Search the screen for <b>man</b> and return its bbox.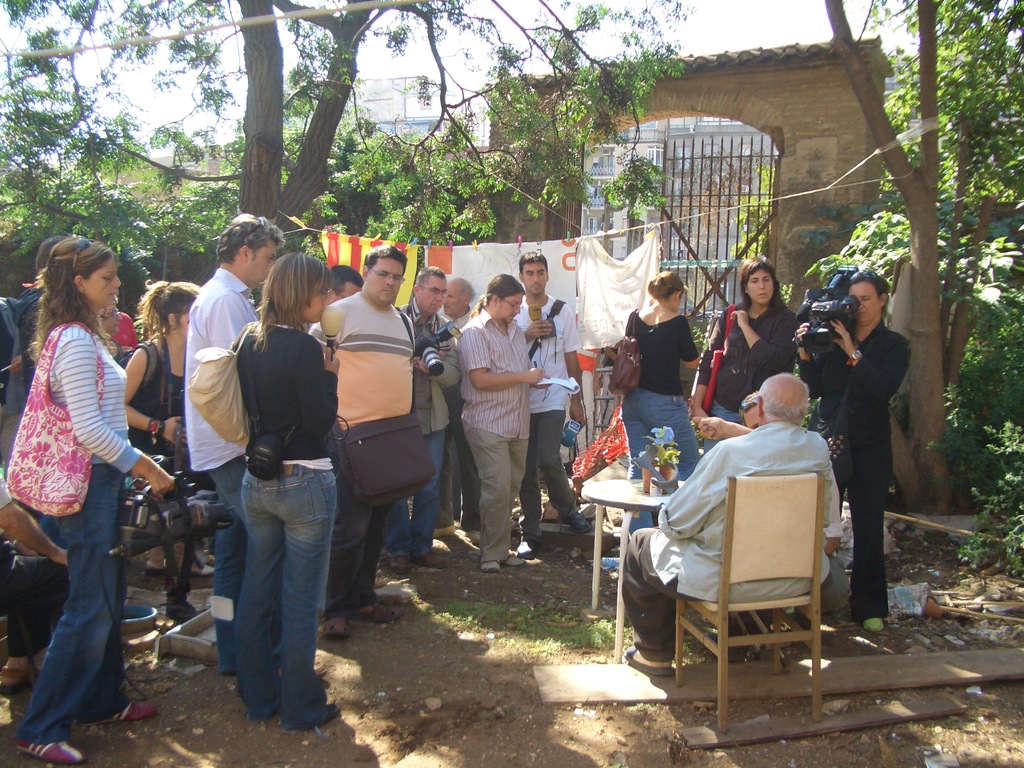
Found: 168, 210, 290, 680.
